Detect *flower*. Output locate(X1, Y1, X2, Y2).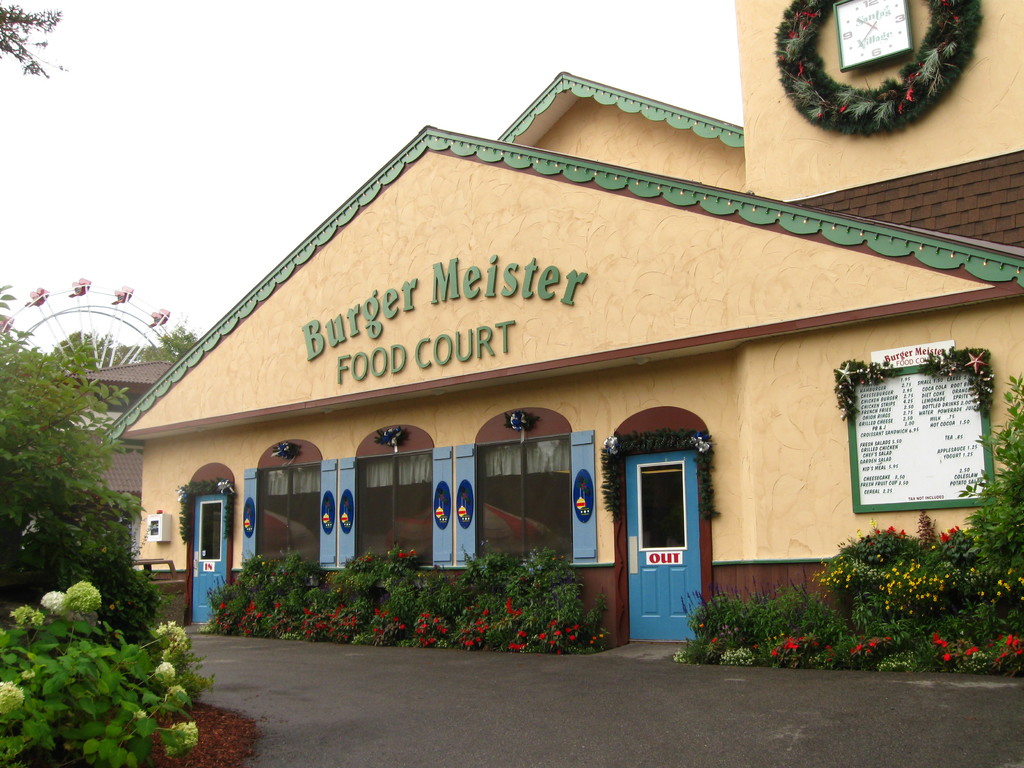
locate(707, 635, 718, 644).
